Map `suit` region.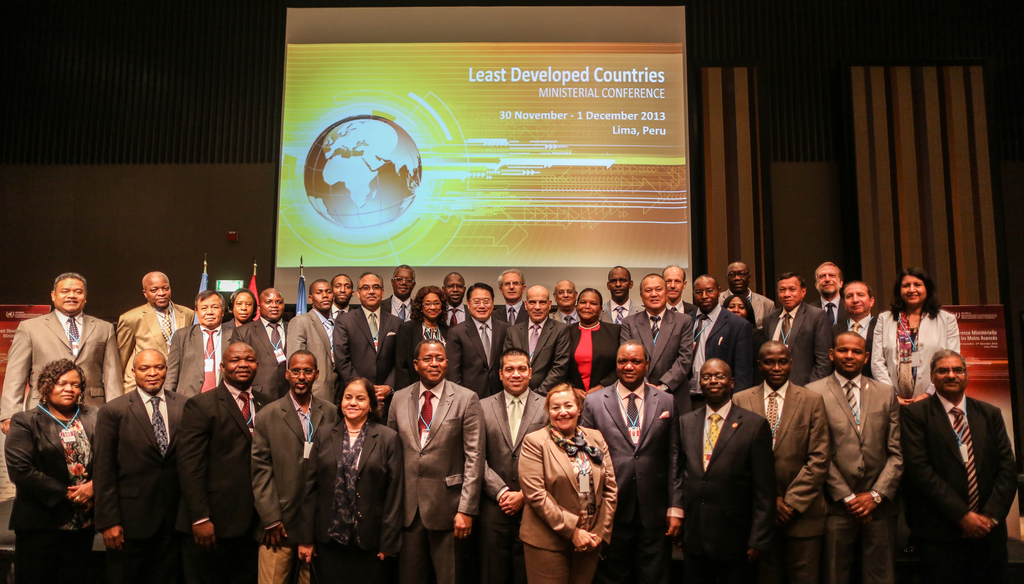
Mapped to <box>691,302,758,402</box>.
